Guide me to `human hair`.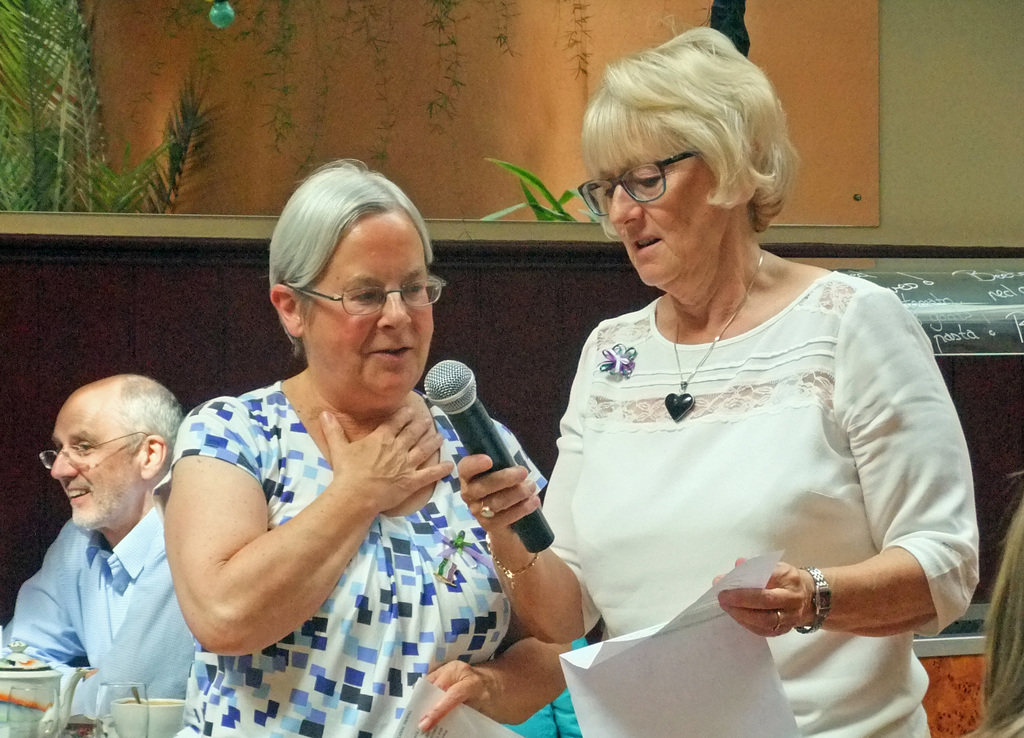
Guidance: <bbox>265, 159, 434, 351</bbox>.
